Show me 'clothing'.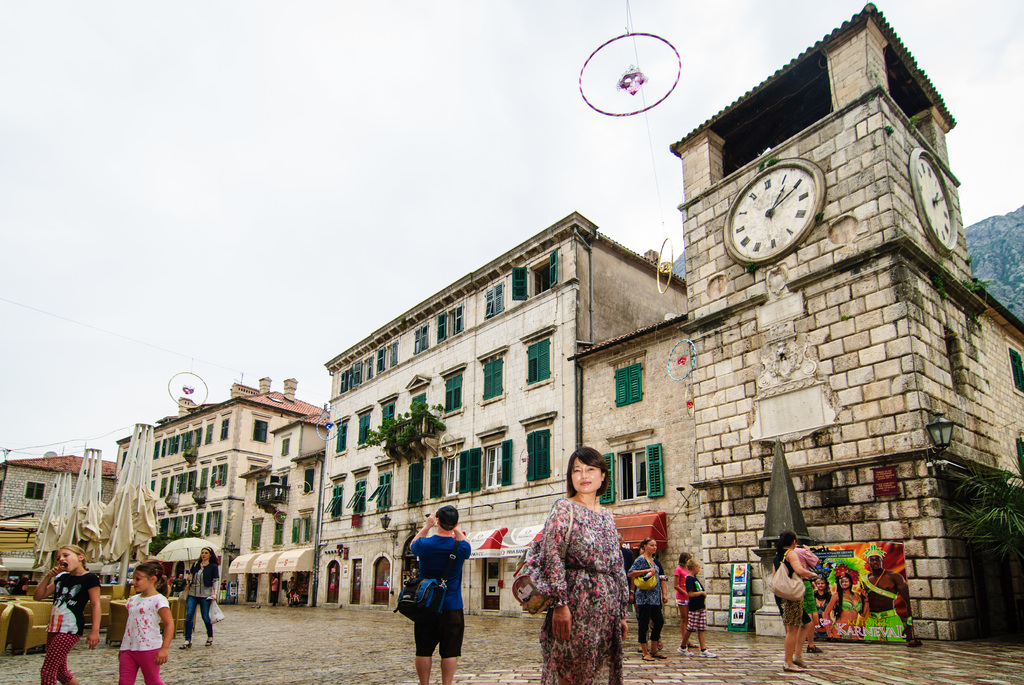
'clothing' is here: {"left": 685, "top": 574, "right": 706, "bottom": 634}.
